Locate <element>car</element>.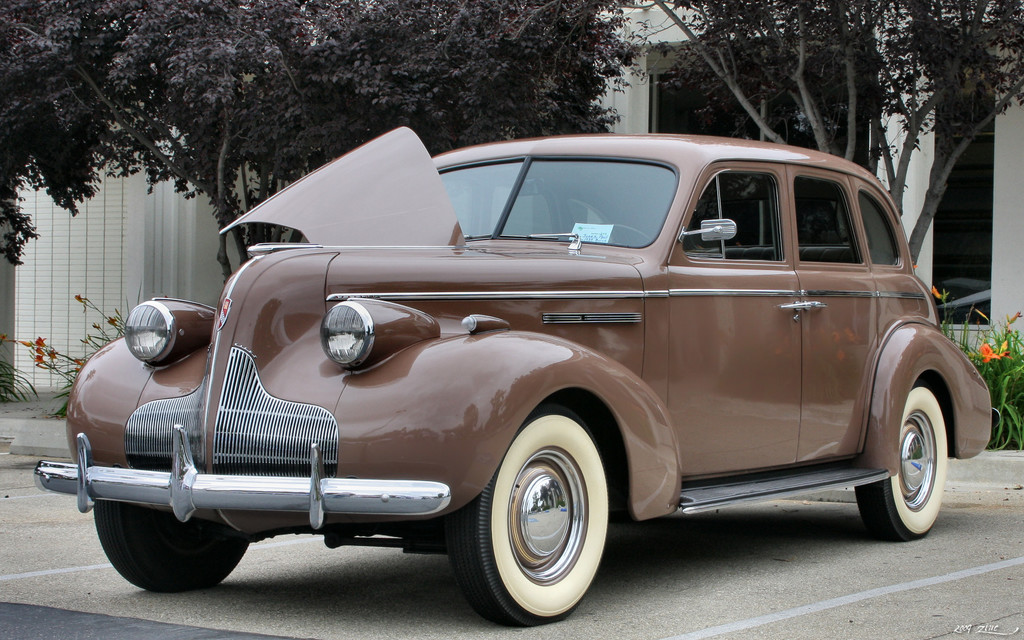
Bounding box: box=[40, 140, 1006, 611].
